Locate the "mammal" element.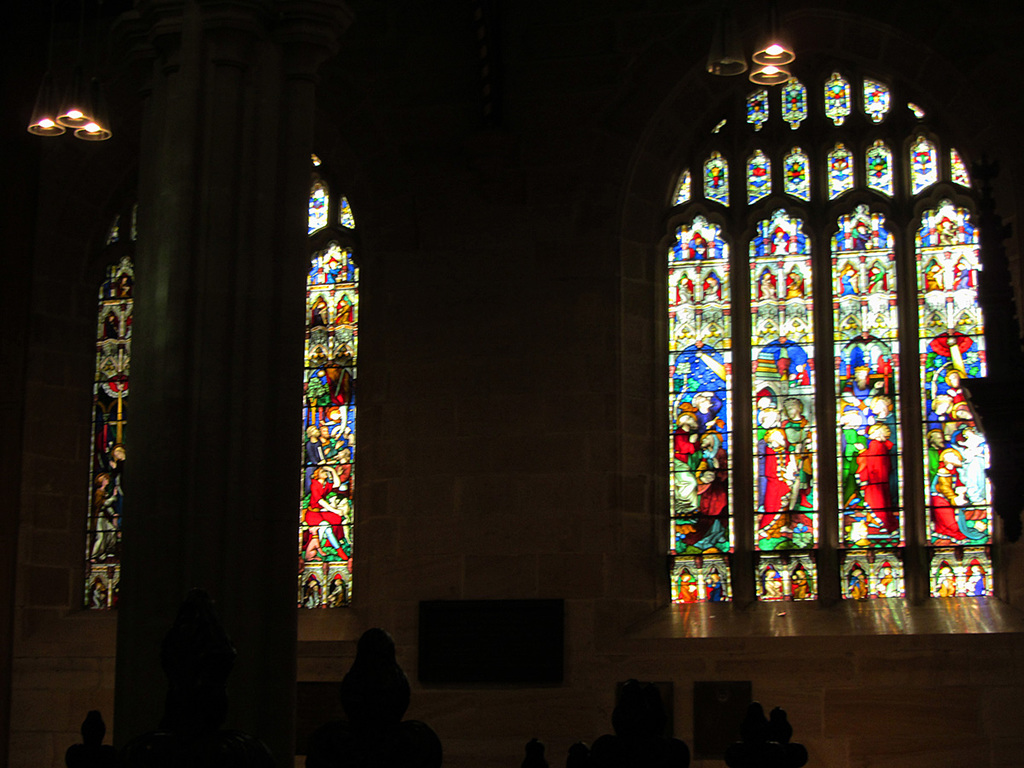
Element bbox: l=671, t=411, r=701, b=503.
